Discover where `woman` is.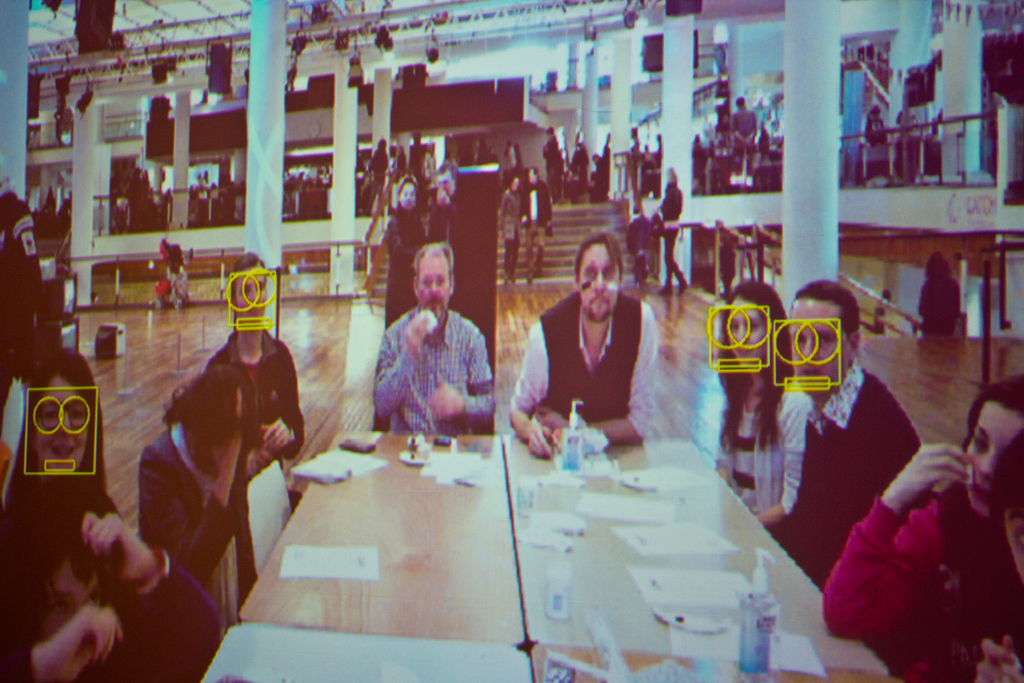
Discovered at l=0, t=342, r=121, b=583.
